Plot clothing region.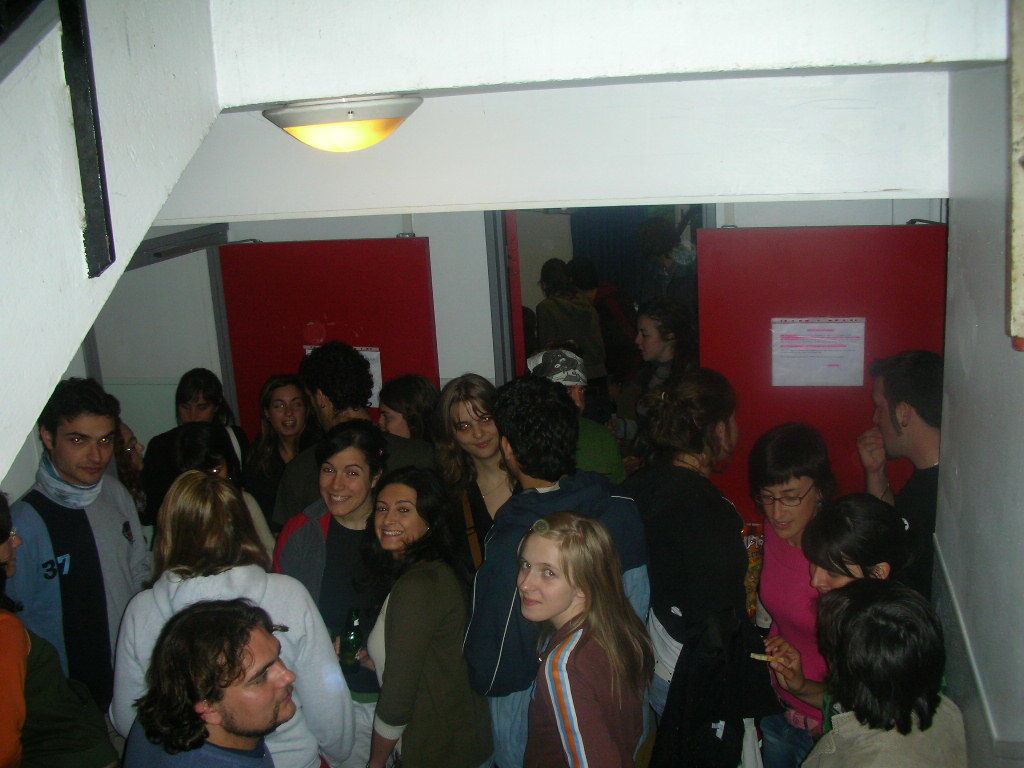
Plotted at {"left": 266, "top": 494, "right": 389, "bottom": 664}.
